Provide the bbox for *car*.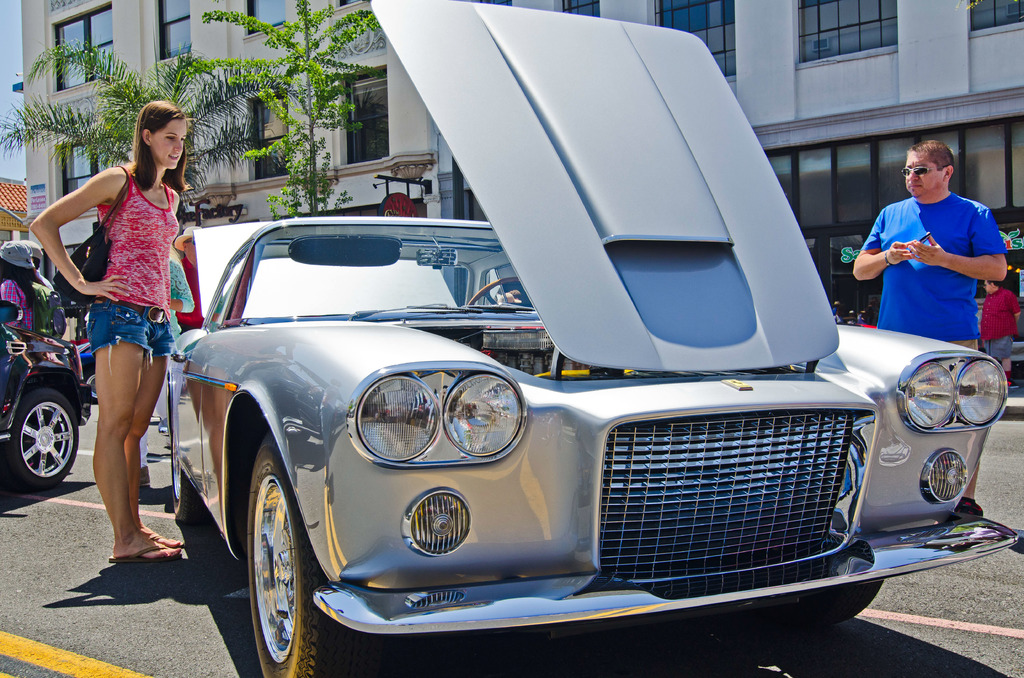
bbox=(76, 341, 99, 401).
